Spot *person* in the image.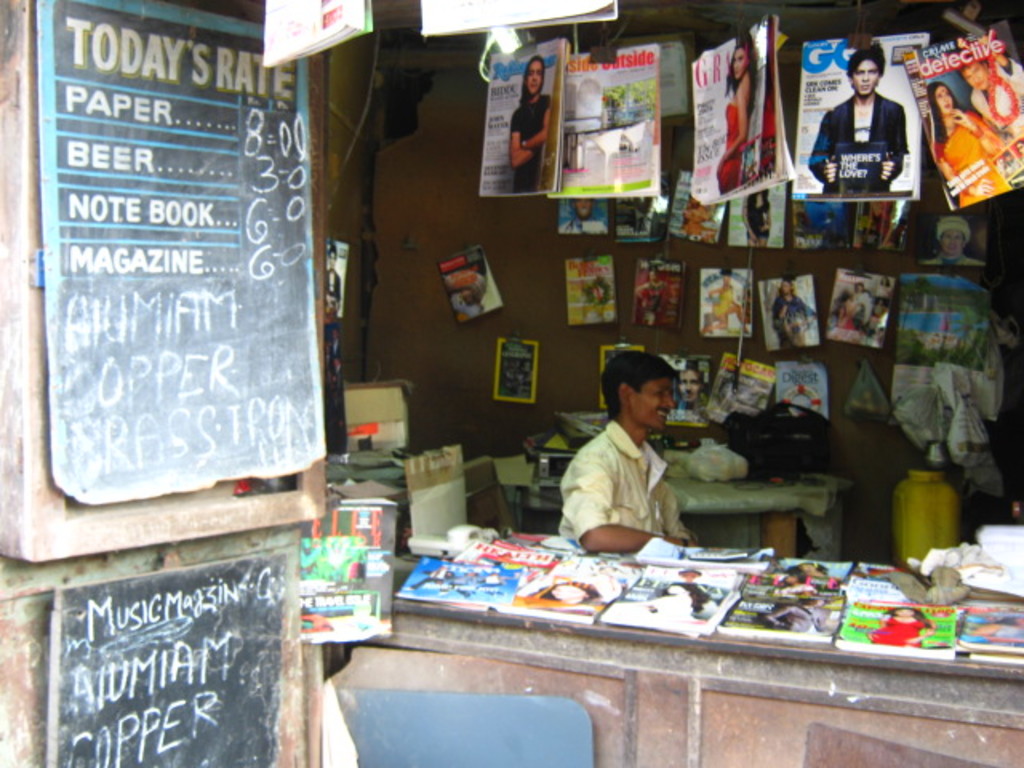
*person* found at [x1=635, y1=269, x2=666, y2=323].
